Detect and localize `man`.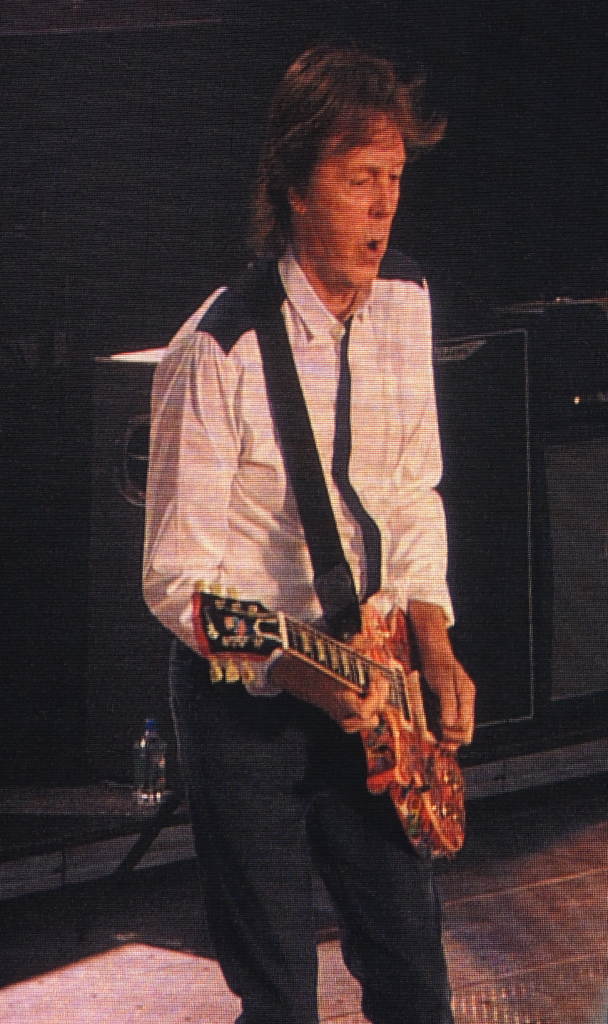
Localized at crop(136, 35, 477, 1023).
